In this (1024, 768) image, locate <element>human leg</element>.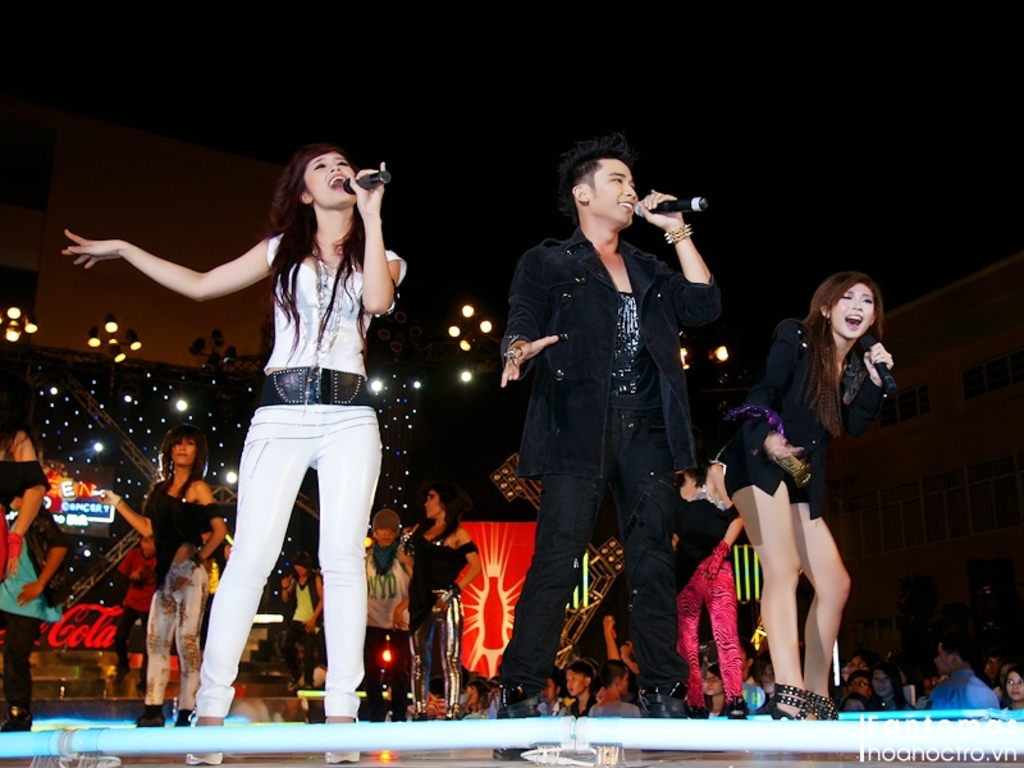
Bounding box: (x1=782, y1=486, x2=854, y2=712).
